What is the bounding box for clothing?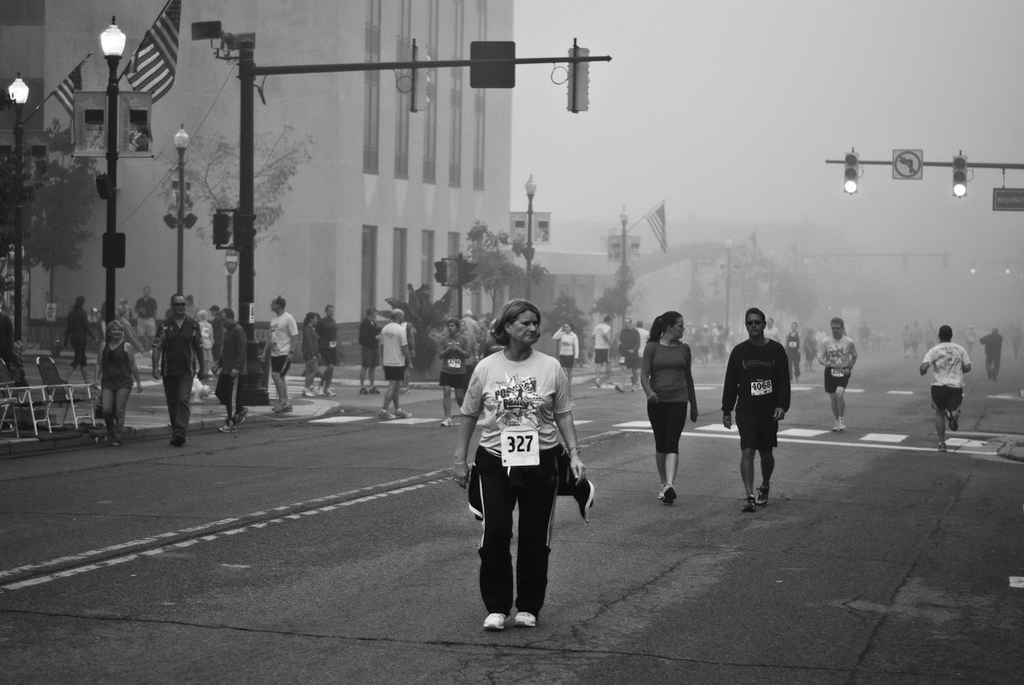
bbox(476, 324, 496, 353).
